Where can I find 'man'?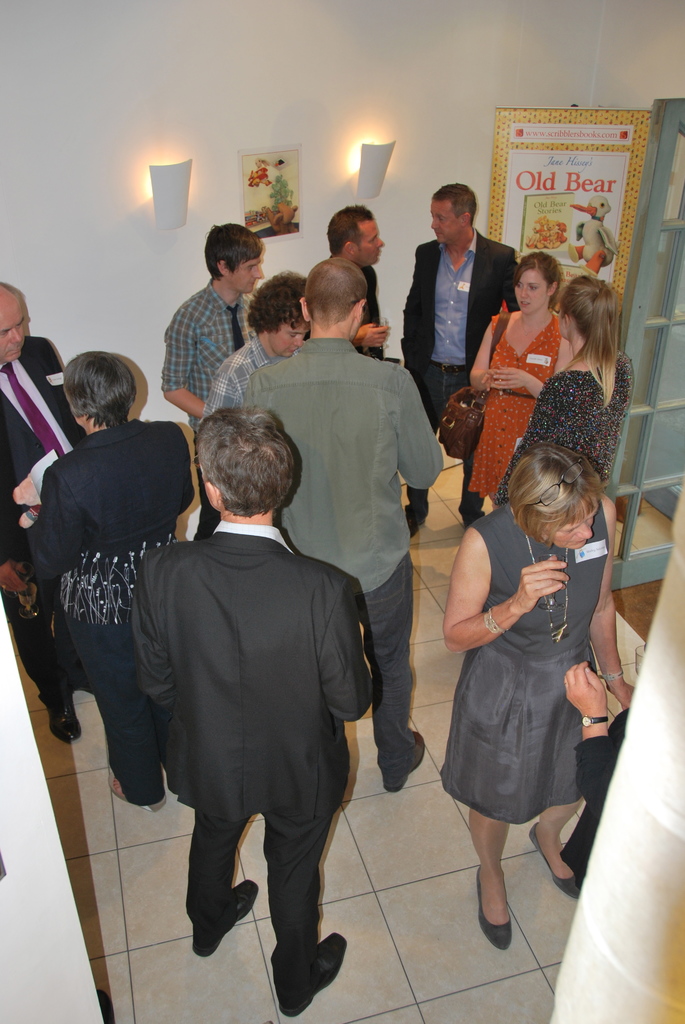
You can find it at 245/257/456/796.
